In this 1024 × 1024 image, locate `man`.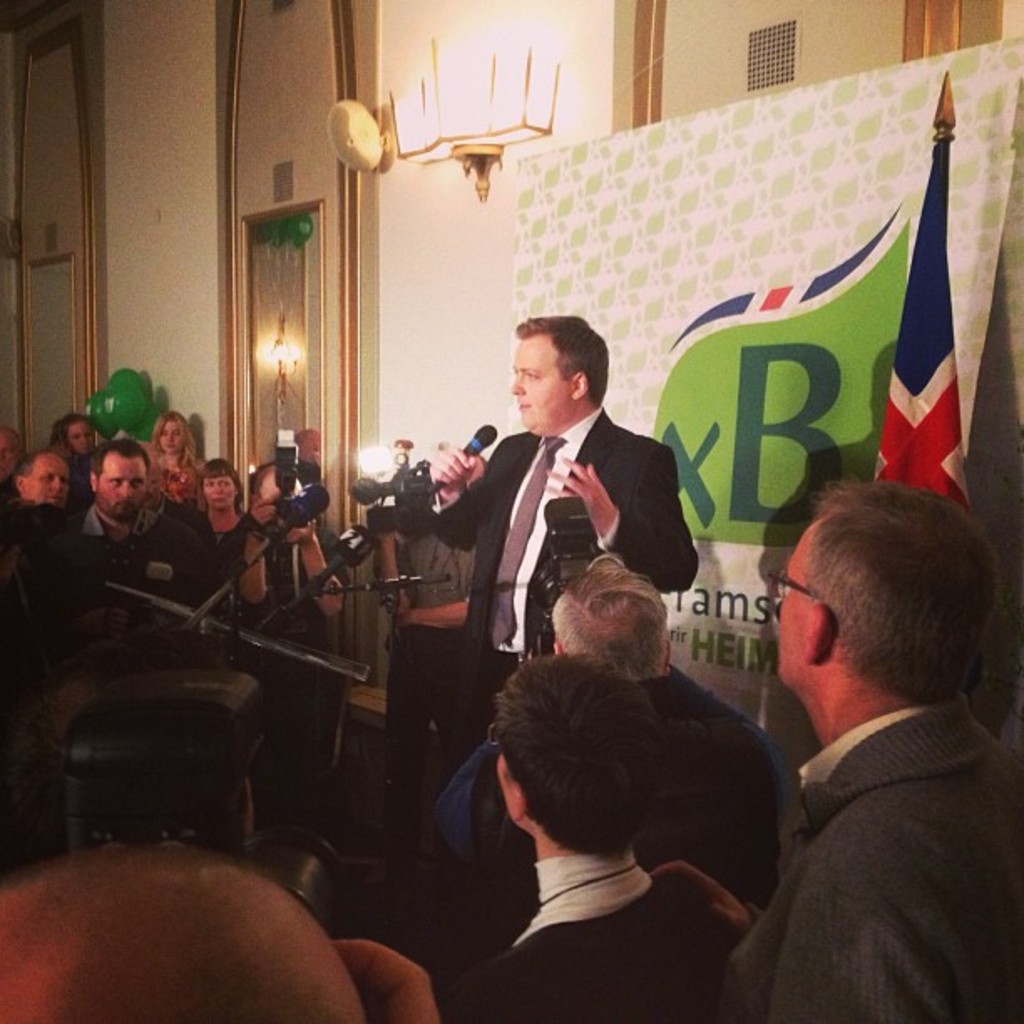
Bounding box: region(428, 552, 785, 917).
